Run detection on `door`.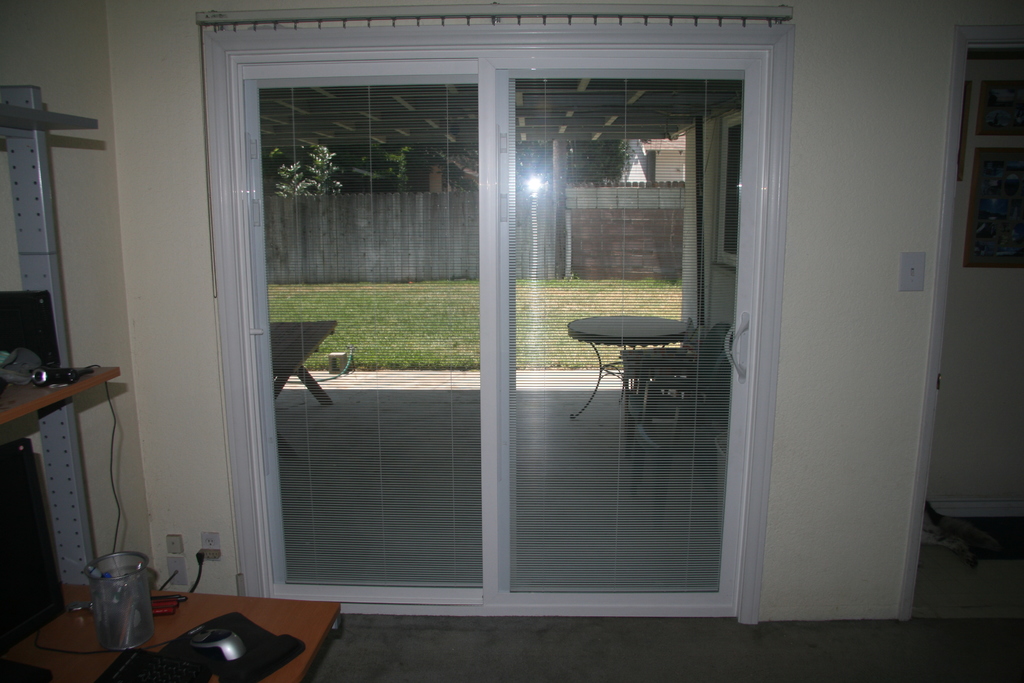
Result: 174/47/800/625.
